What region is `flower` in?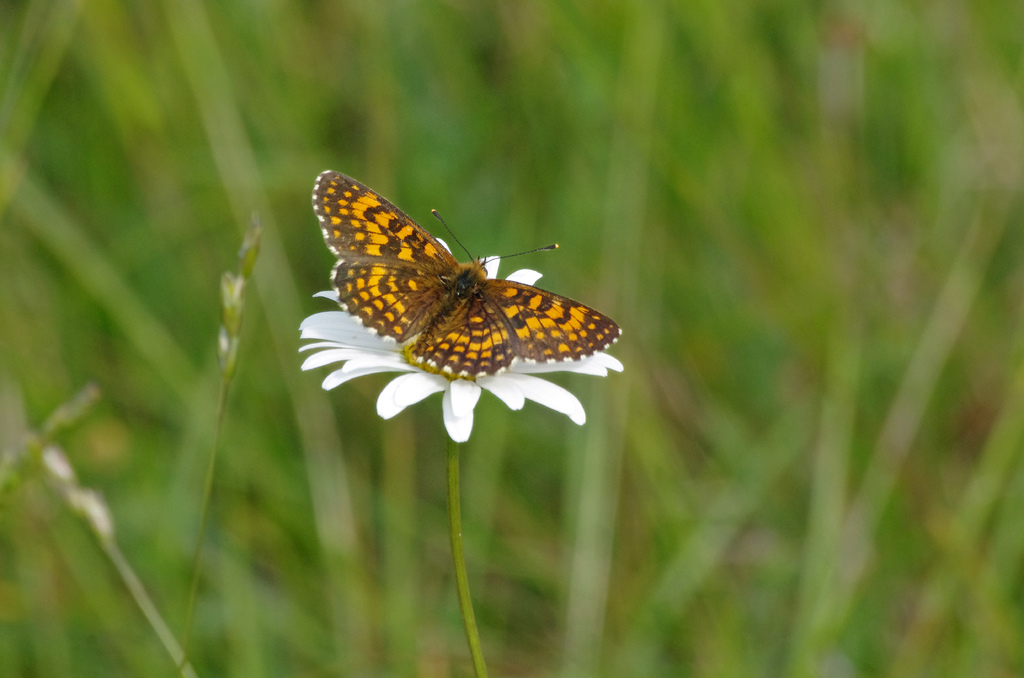
[x1=300, y1=194, x2=616, y2=415].
